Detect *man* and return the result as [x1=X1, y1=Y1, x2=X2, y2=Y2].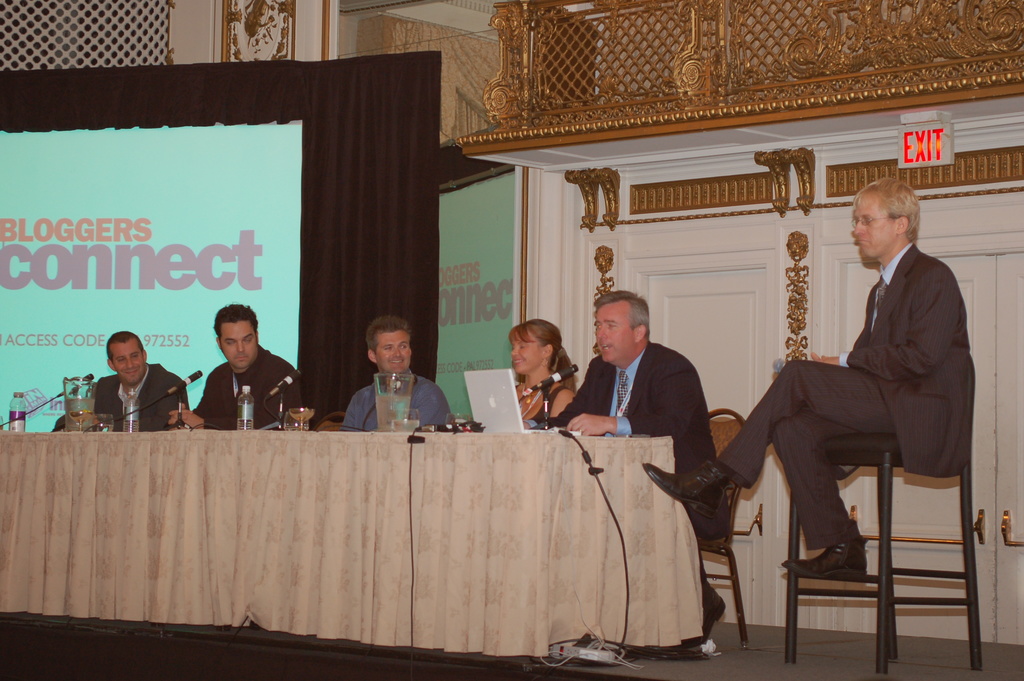
[x1=51, y1=322, x2=196, y2=436].
